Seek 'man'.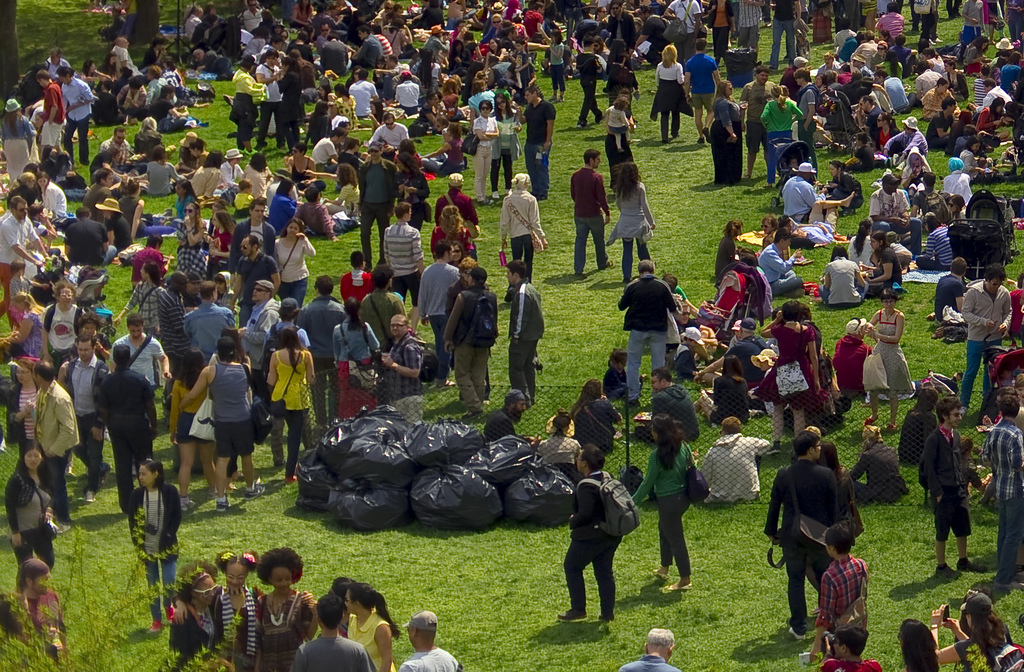
region(42, 40, 77, 82).
